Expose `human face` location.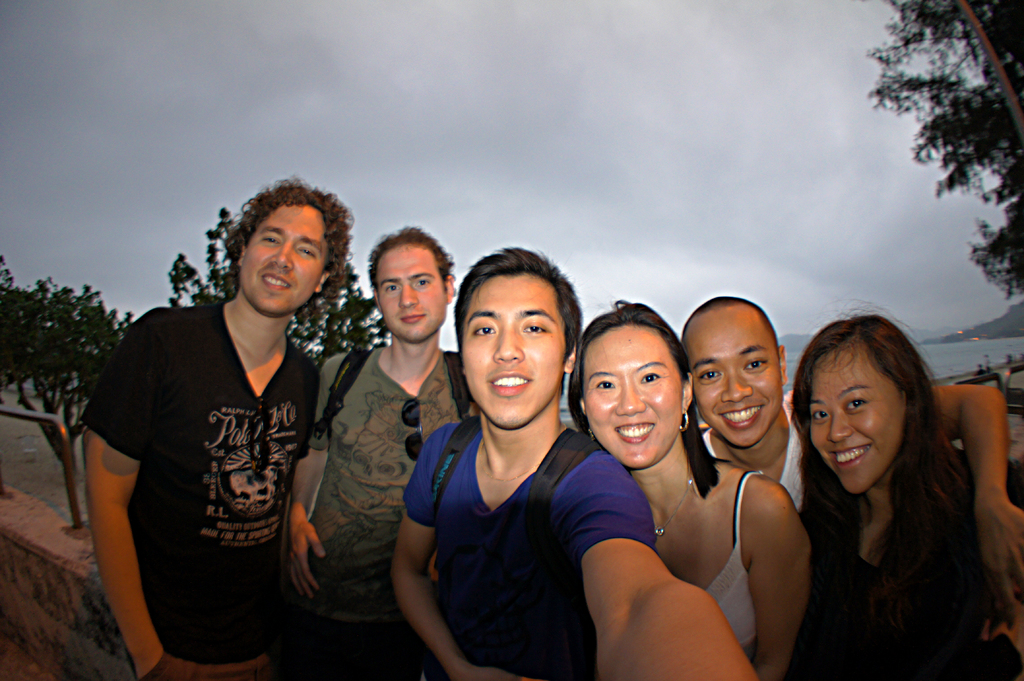
Exposed at 237:200:330:316.
